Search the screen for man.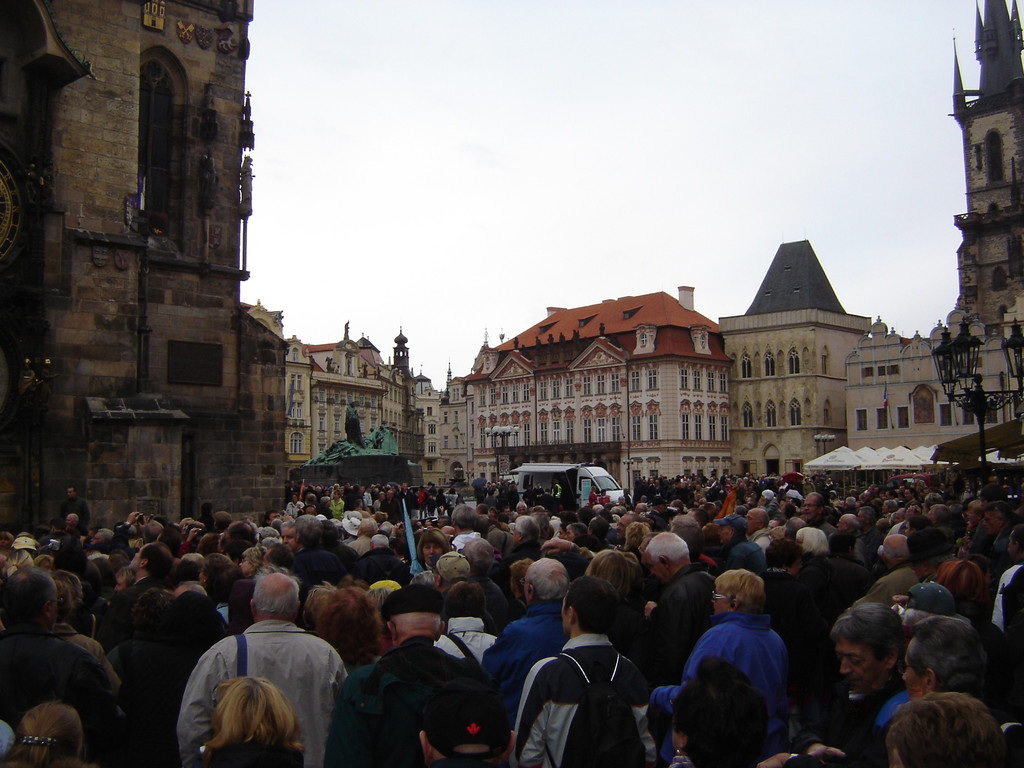
Found at 63 512 87 536.
